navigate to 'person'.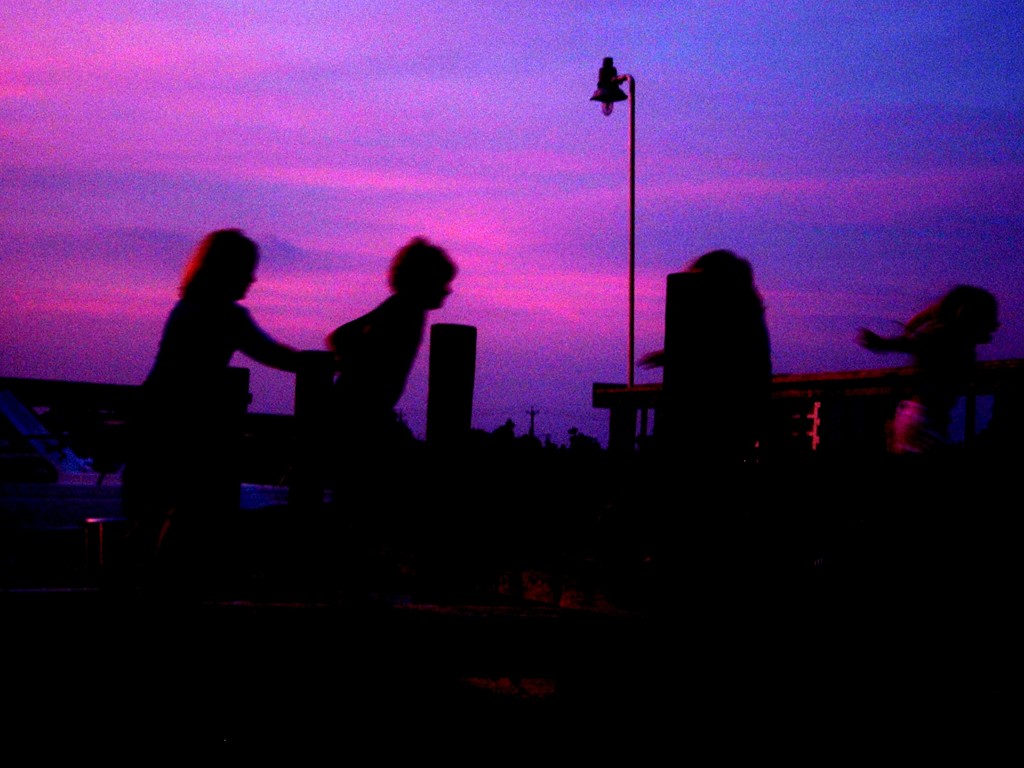
Navigation target: bbox=(634, 252, 783, 483).
